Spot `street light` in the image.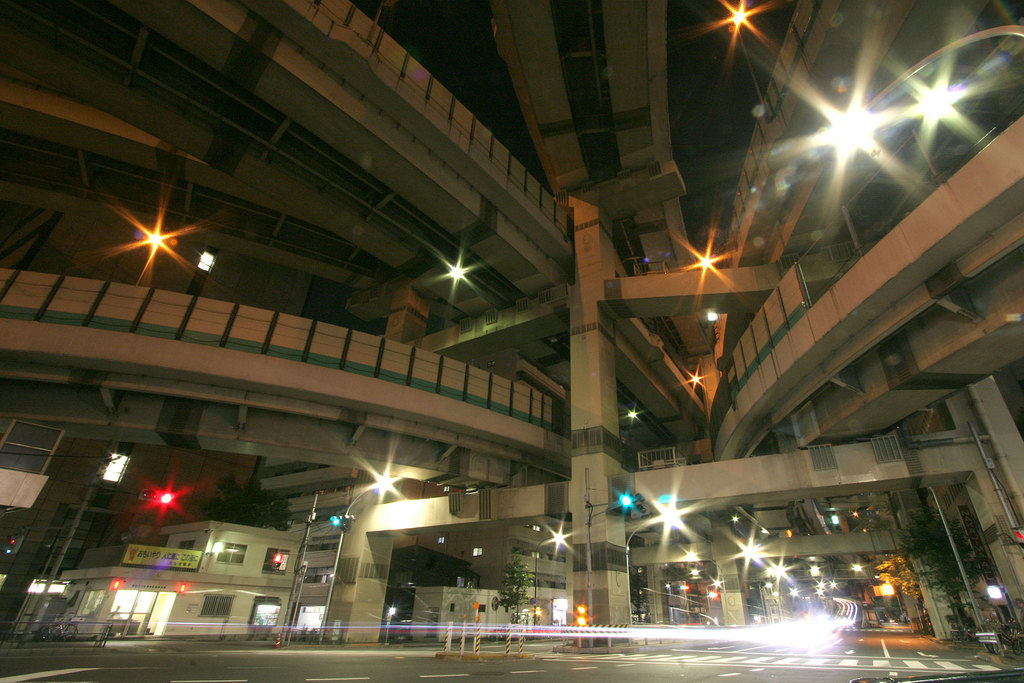
`street light` found at [x1=532, y1=526, x2=572, y2=634].
